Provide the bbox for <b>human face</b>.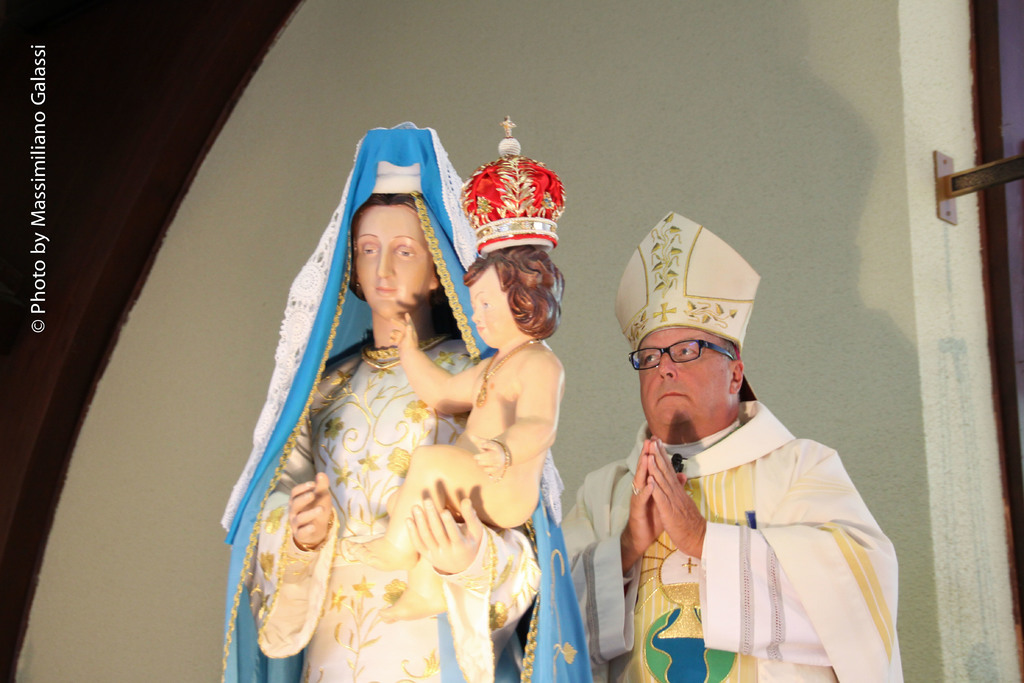
(637,327,732,433).
